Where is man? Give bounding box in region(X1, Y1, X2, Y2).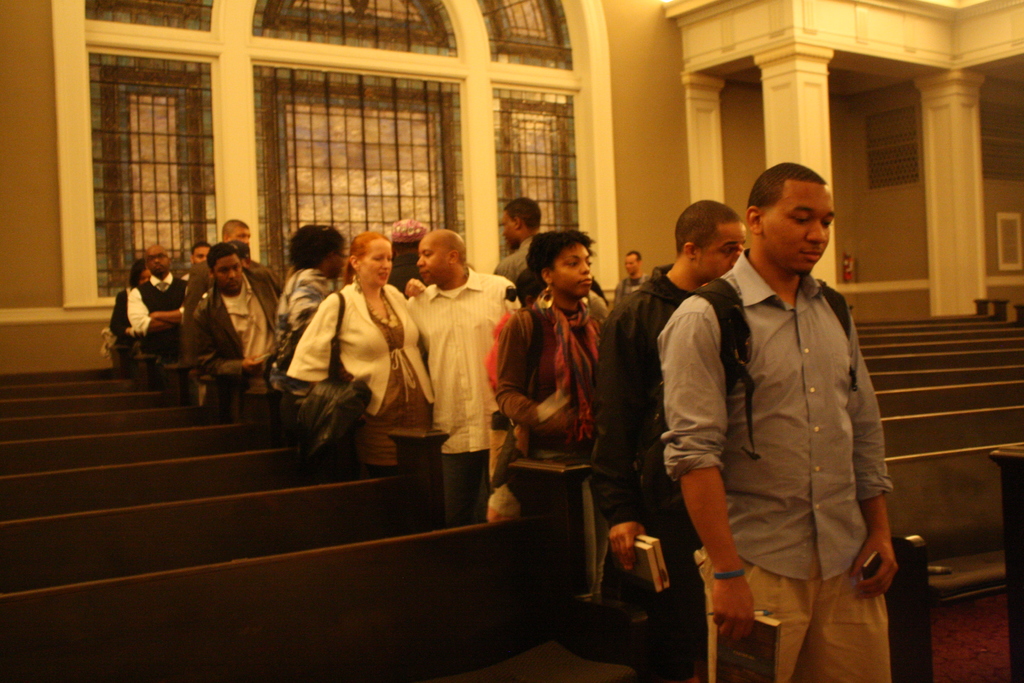
region(193, 215, 253, 312).
